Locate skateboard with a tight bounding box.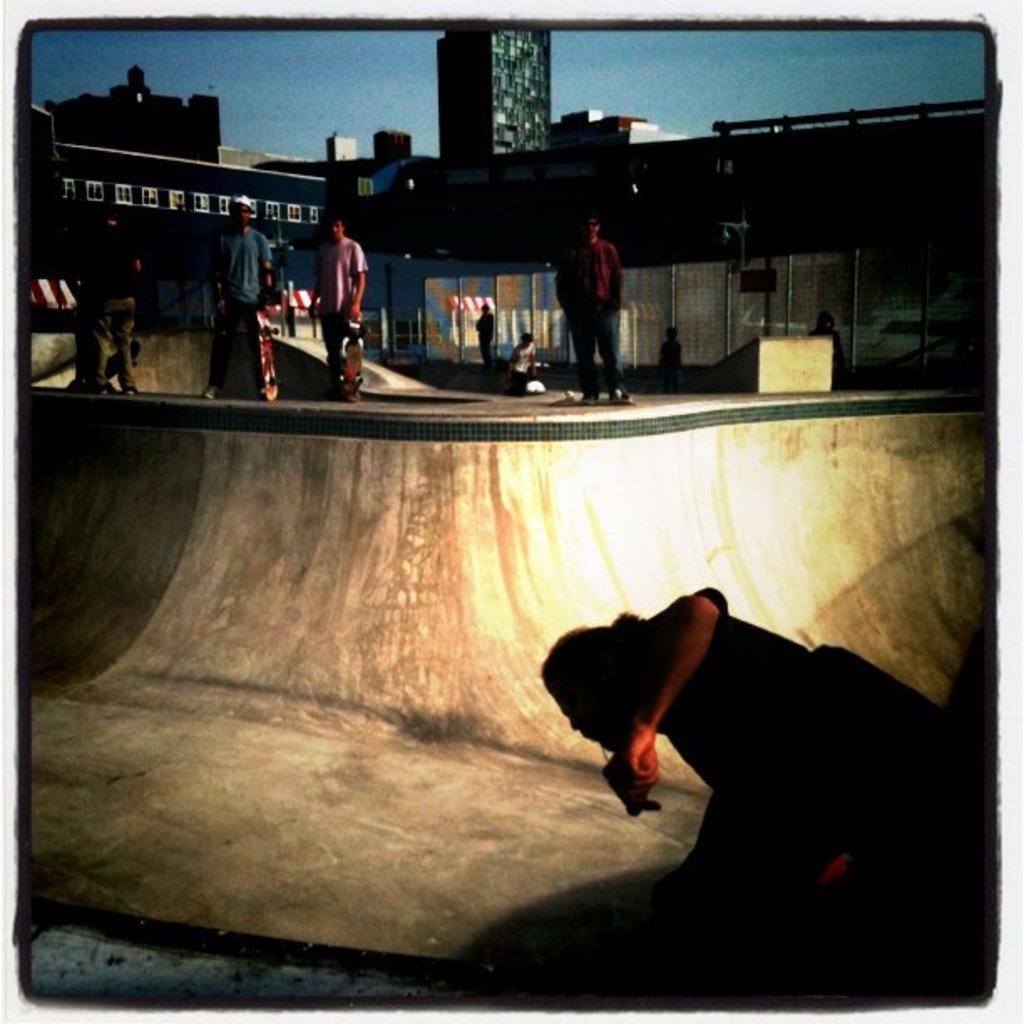
pyautogui.locateOnScreen(340, 333, 366, 407).
